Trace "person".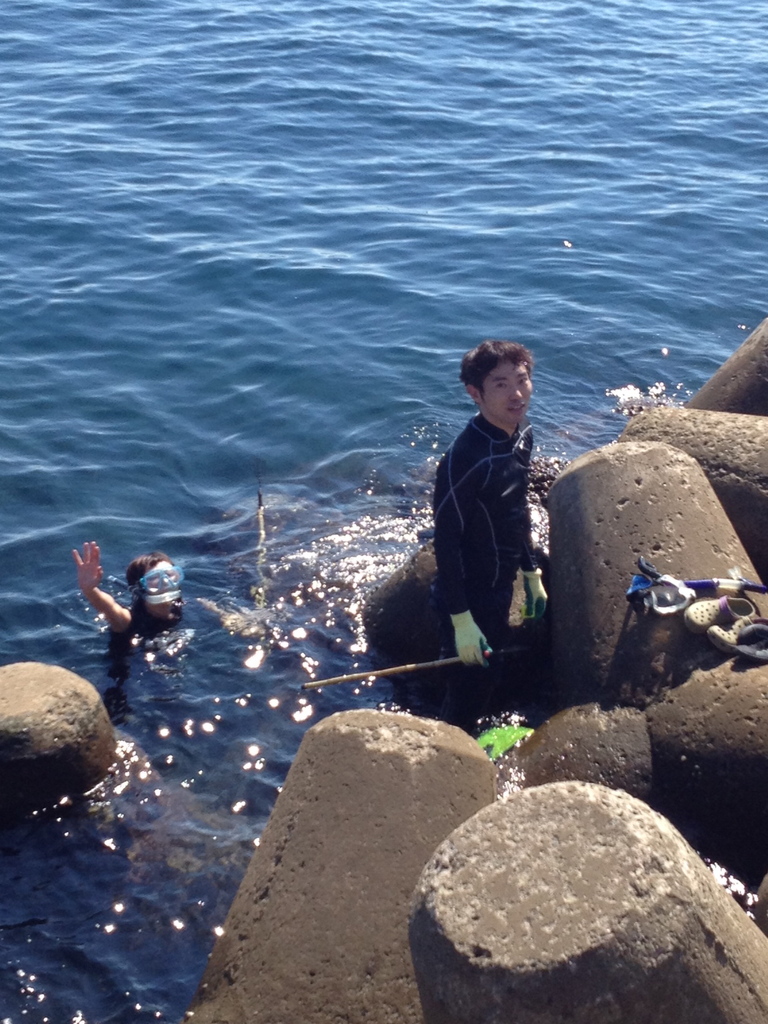
Traced to (428,323,568,691).
